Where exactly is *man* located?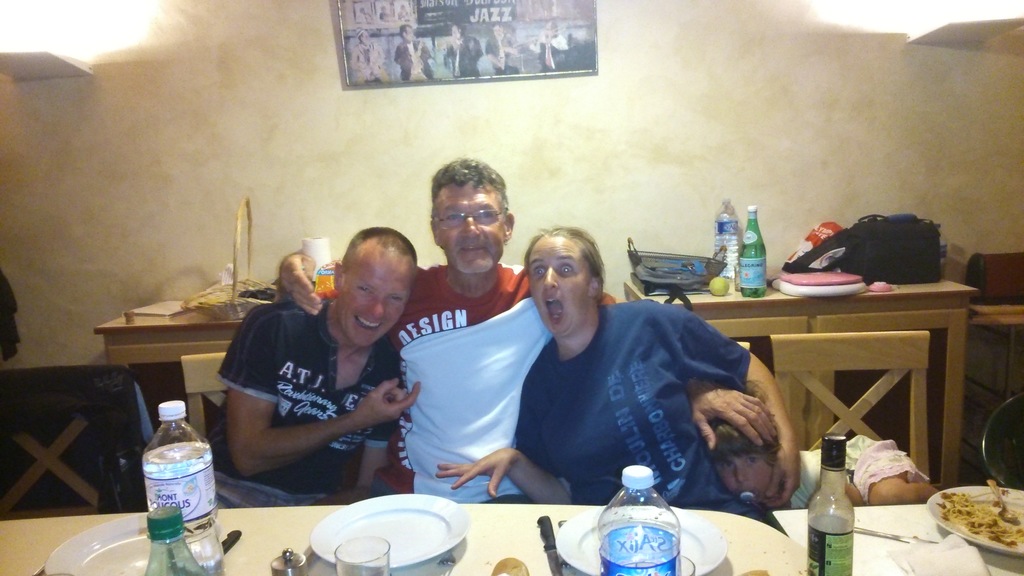
Its bounding box is BBox(265, 156, 626, 506).
